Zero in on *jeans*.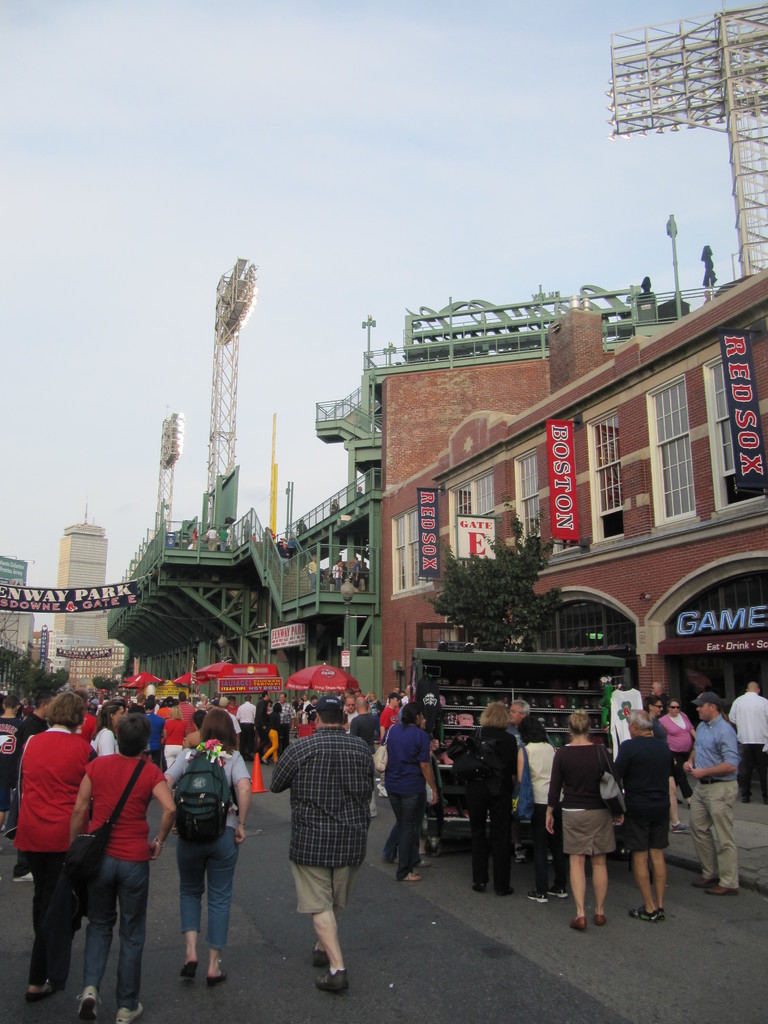
Zeroed in: [77,854,149,1010].
